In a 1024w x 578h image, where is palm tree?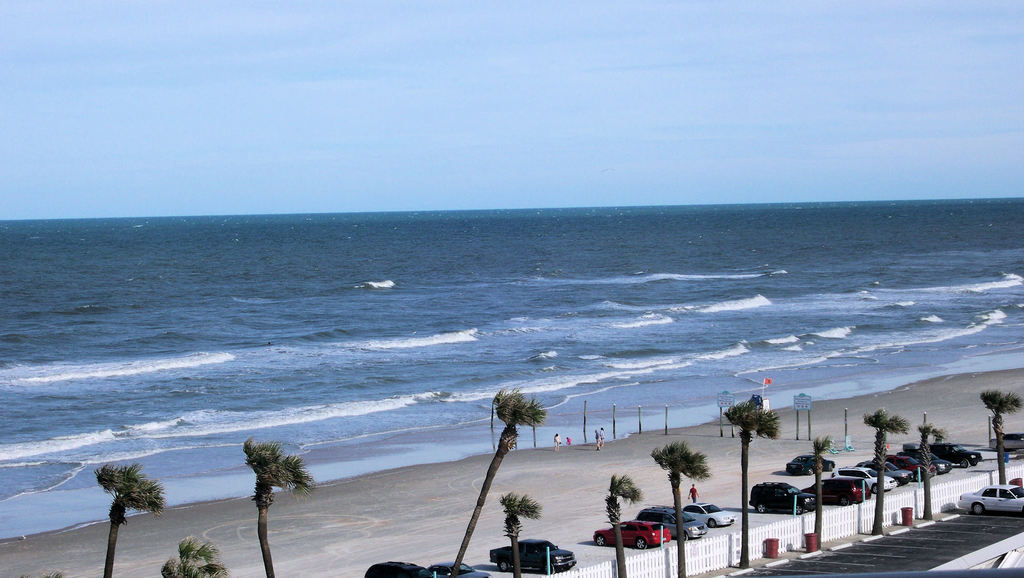
box=[161, 534, 241, 577].
